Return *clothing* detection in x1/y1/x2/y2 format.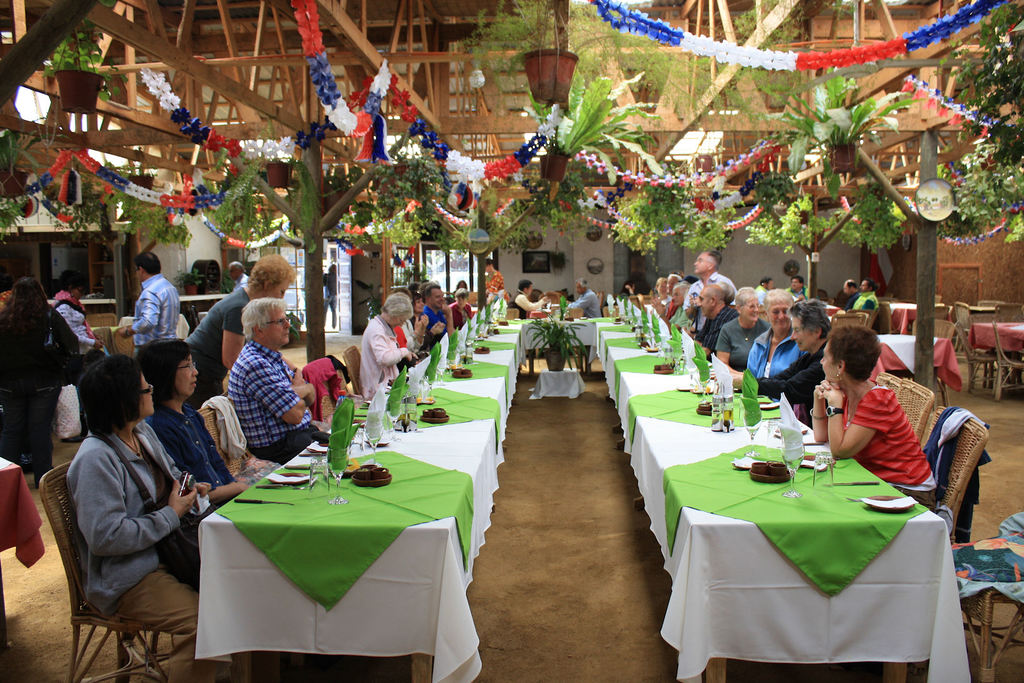
714/322/764/369.
